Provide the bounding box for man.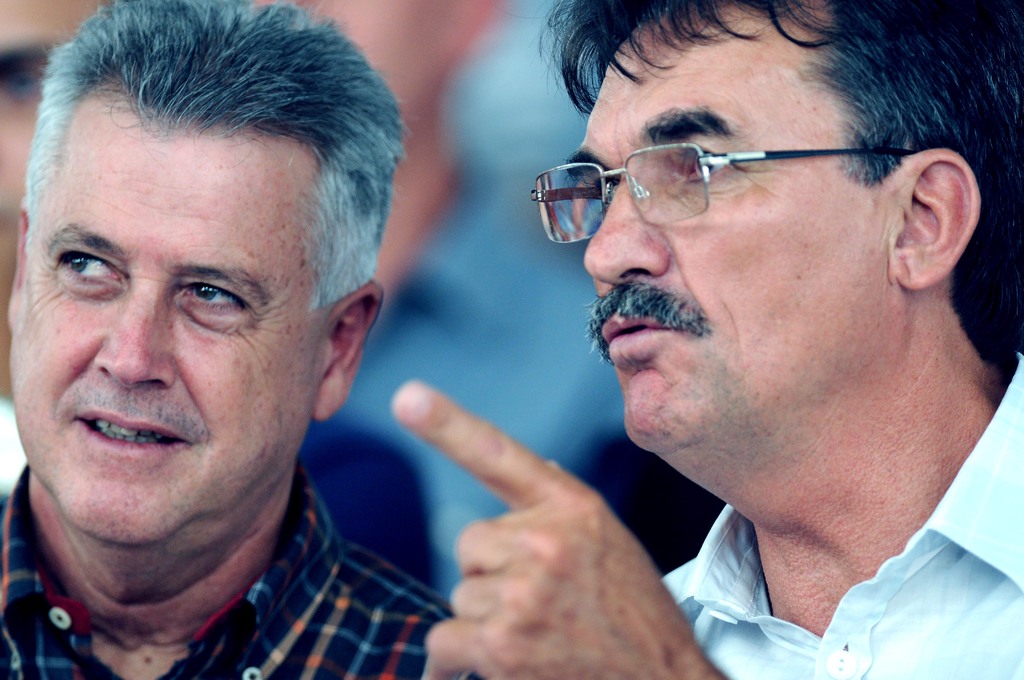
<bbox>386, 5, 1023, 679</bbox>.
